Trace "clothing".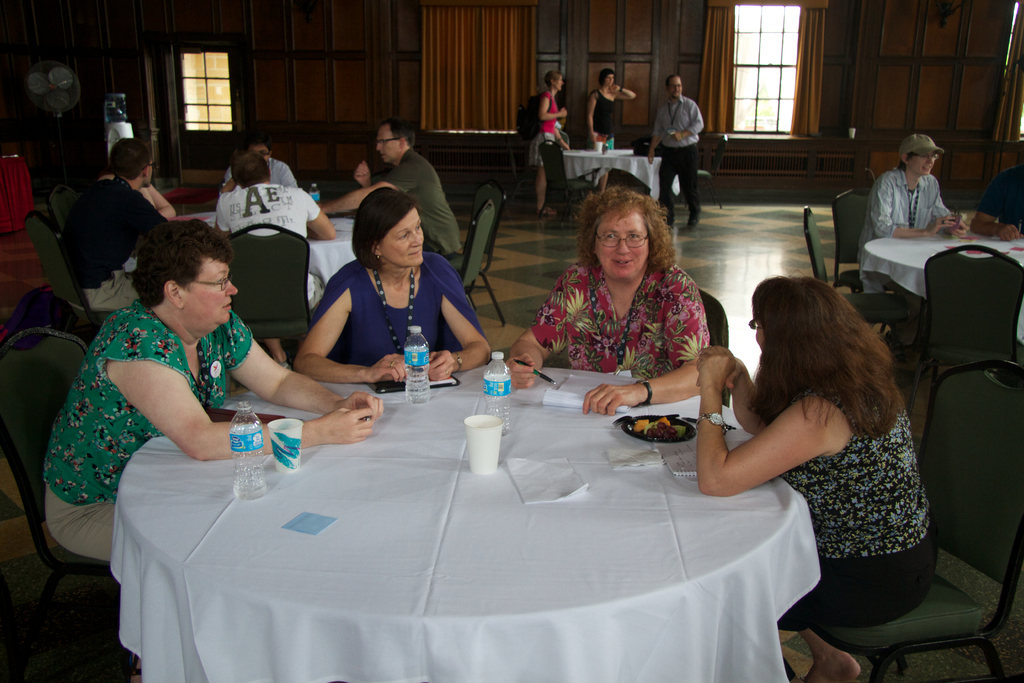
Traced to x1=383, y1=145, x2=472, y2=267.
